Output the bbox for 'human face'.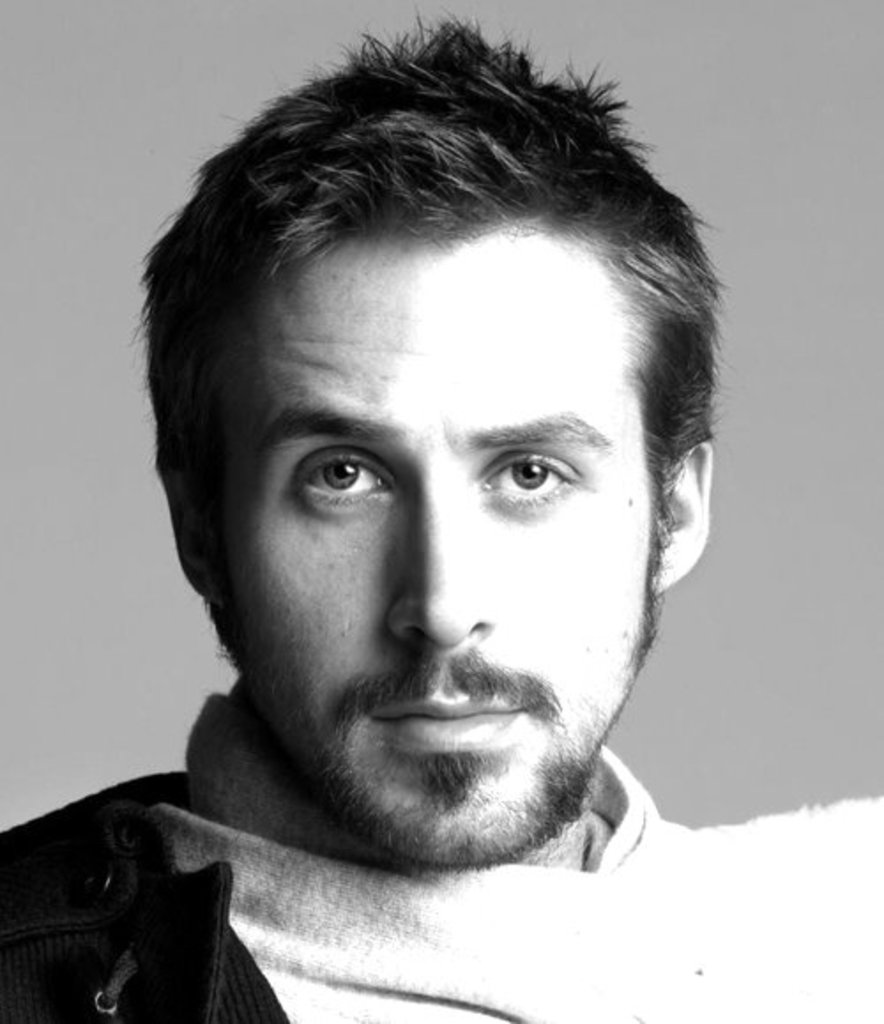
box(221, 232, 654, 867).
